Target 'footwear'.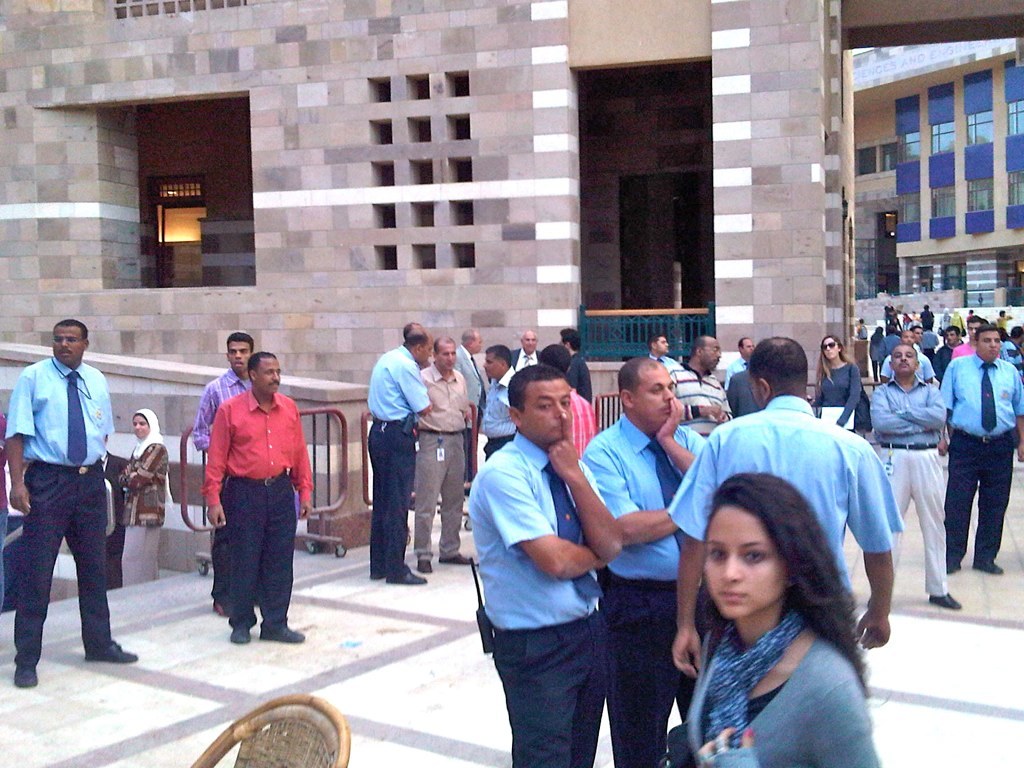
Target region: crop(14, 664, 41, 692).
